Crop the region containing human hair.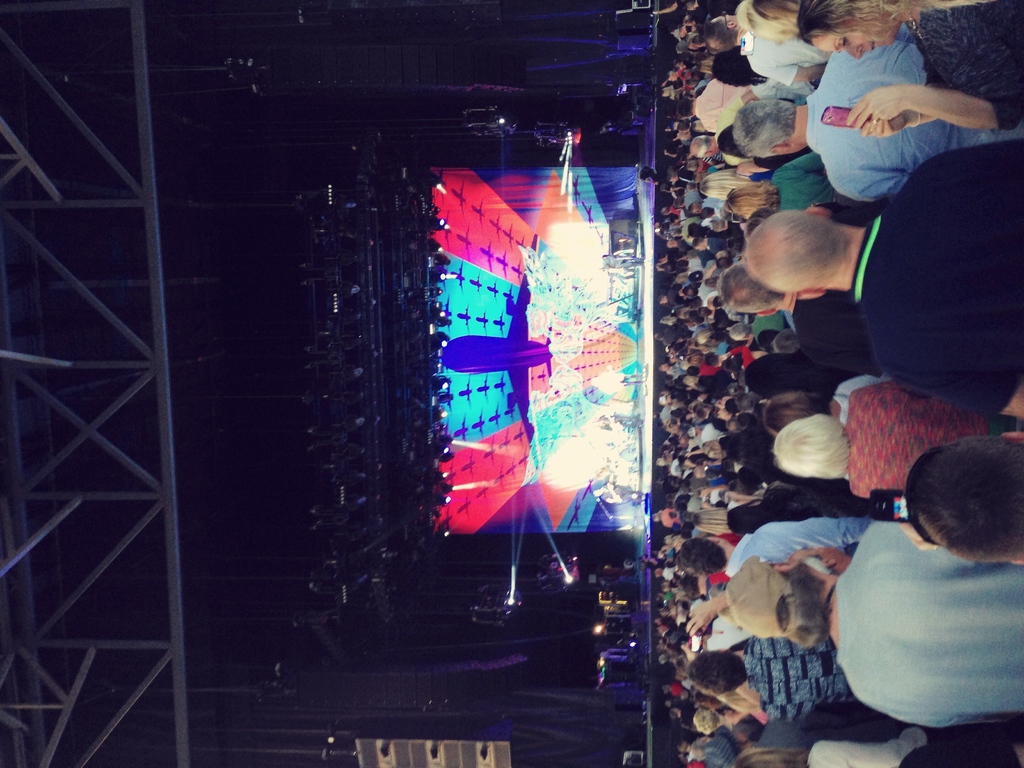
Crop region: bbox(690, 708, 718, 736).
